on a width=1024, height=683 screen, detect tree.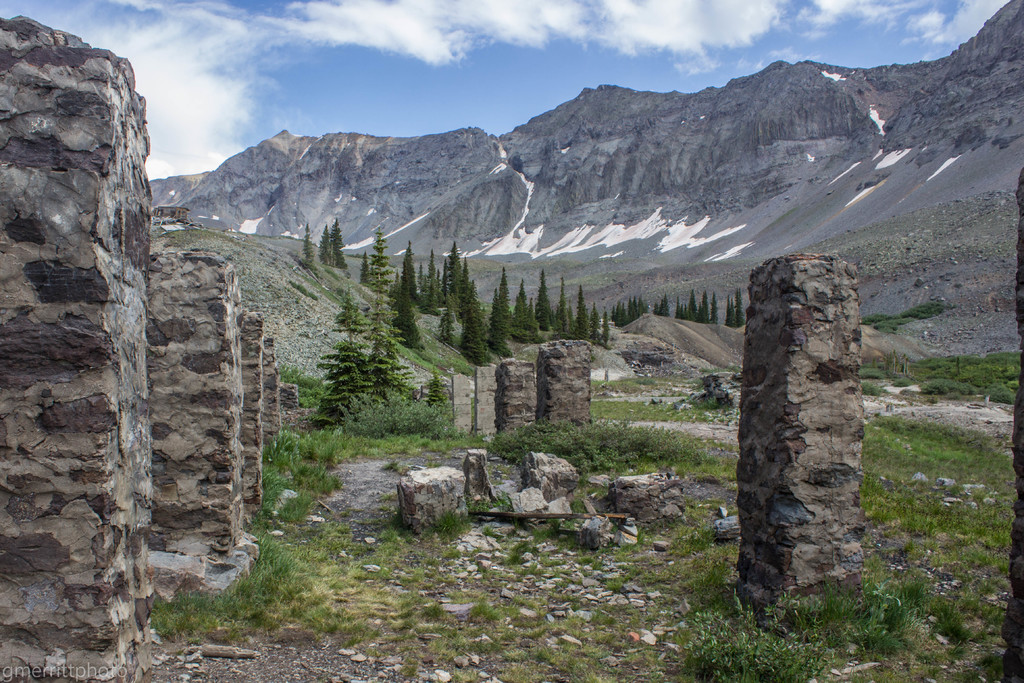
388:283:424:349.
